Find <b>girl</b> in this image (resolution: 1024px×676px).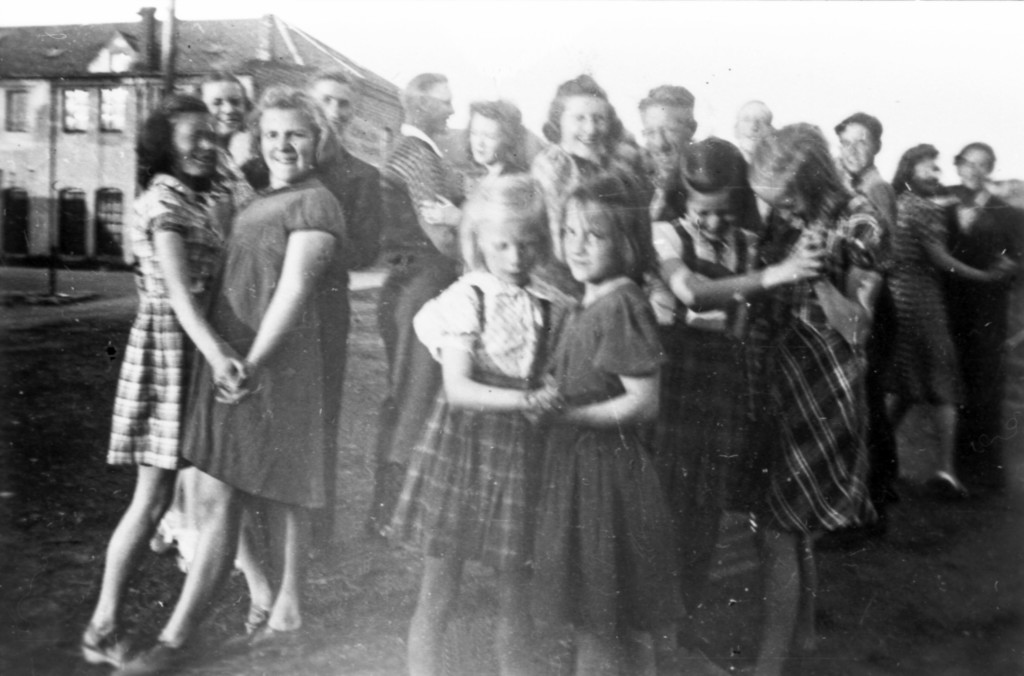
box(519, 173, 668, 675).
